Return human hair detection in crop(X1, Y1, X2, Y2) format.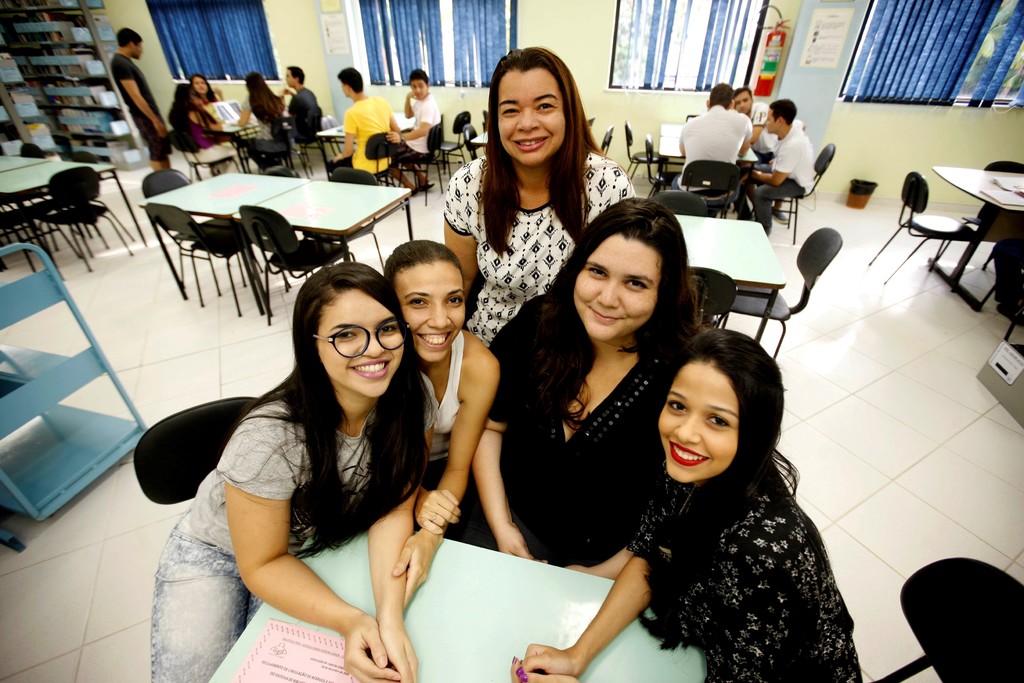
crop(378, 239, 468, 281).
